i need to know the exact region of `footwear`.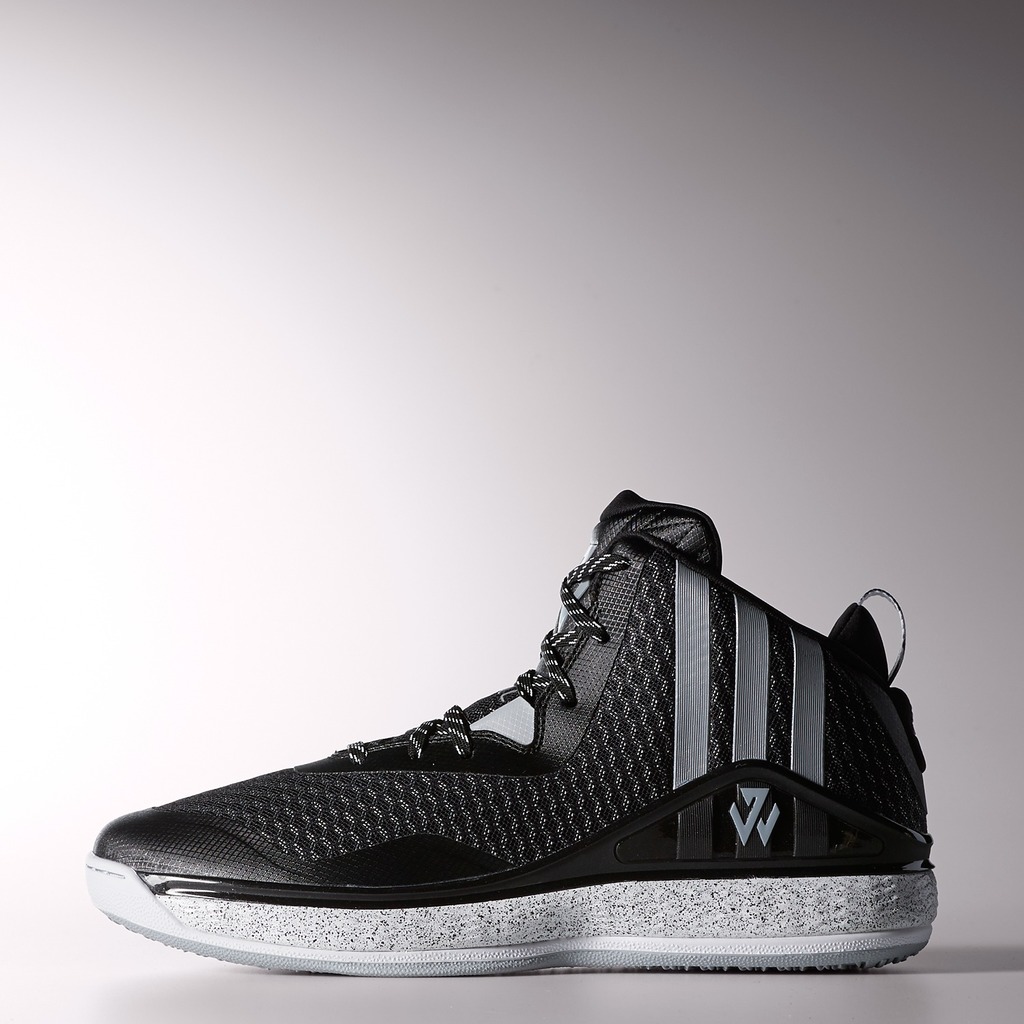
Region: pyautogui.locateOnScreen(87, 493, 935, 976).
